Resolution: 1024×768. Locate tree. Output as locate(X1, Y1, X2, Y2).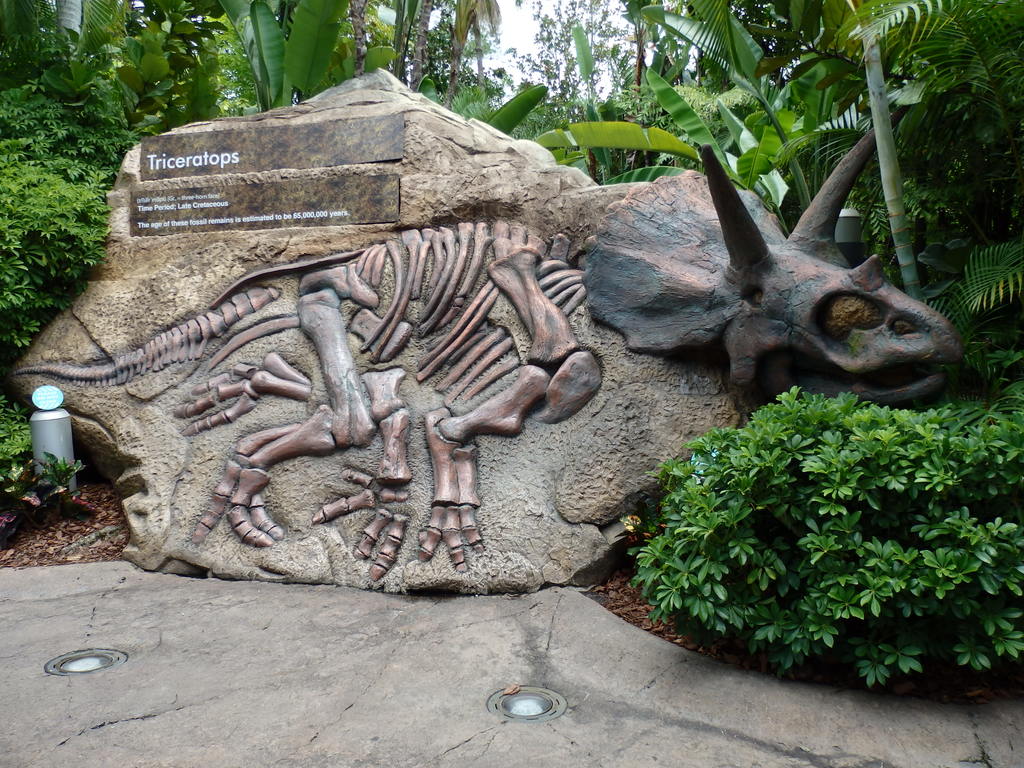
locate(347, 0, 501, 109).
